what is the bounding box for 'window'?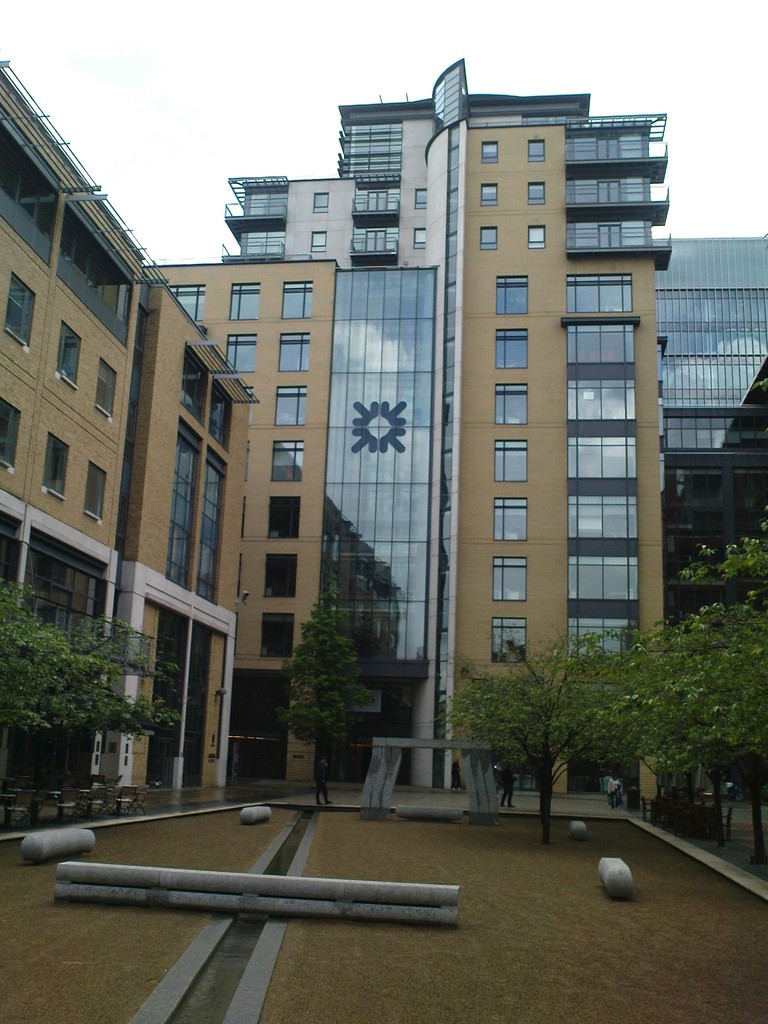
rect(417, 185, 431, 207).
